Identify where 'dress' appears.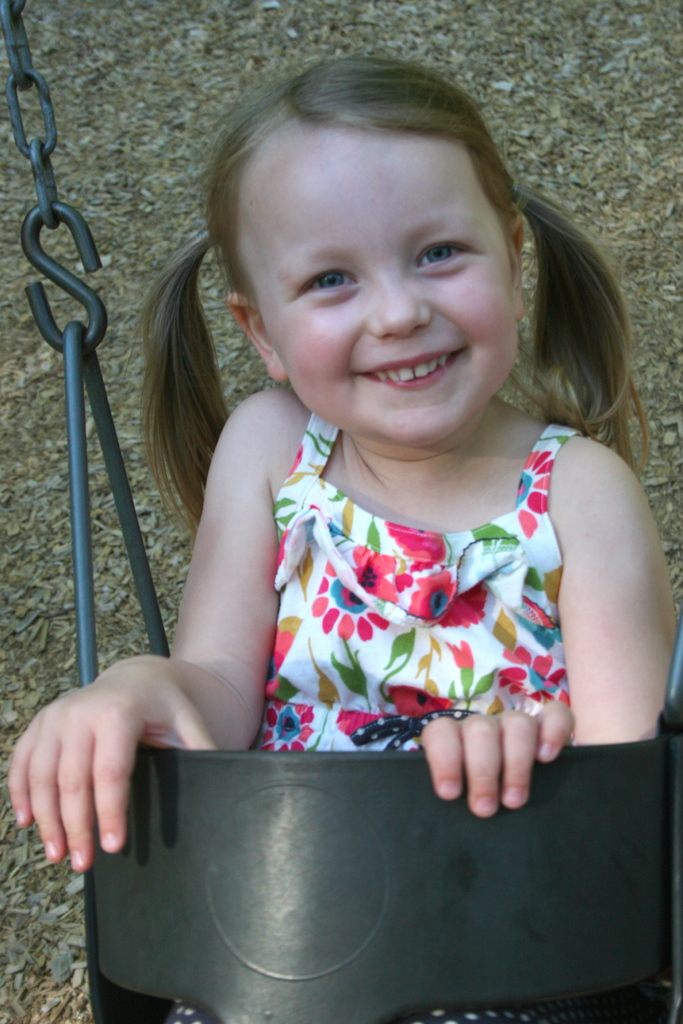
Appears at box=[157, 407, 647, 1023].
